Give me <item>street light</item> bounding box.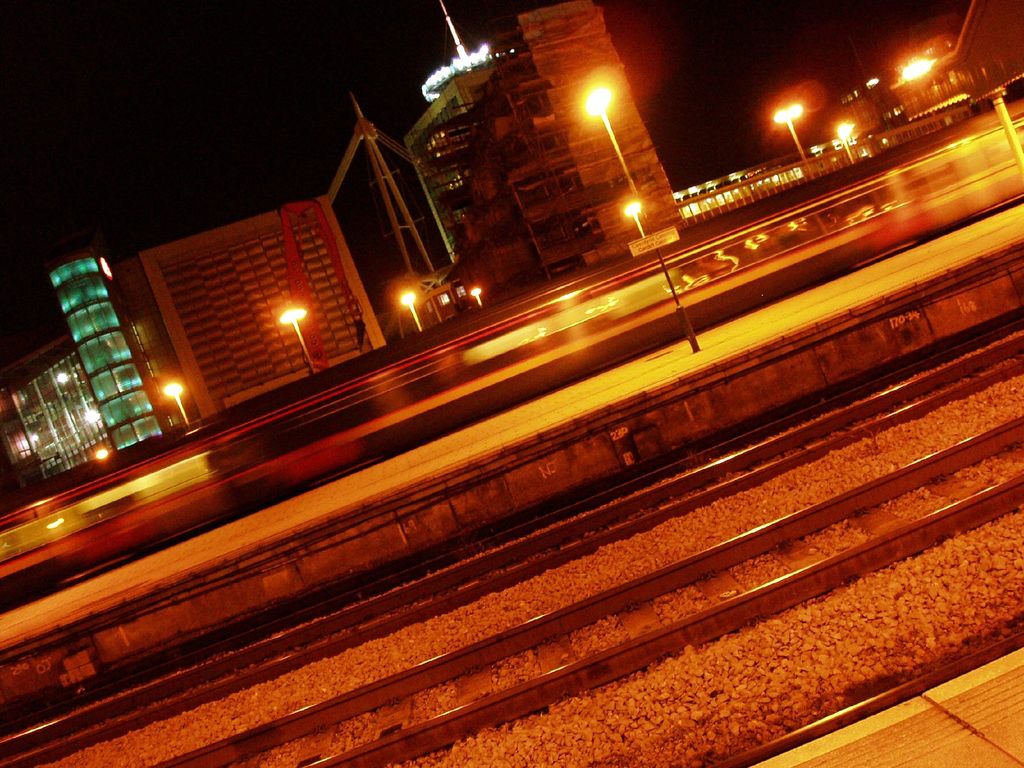
select_region(827, 122, 858, 163).
